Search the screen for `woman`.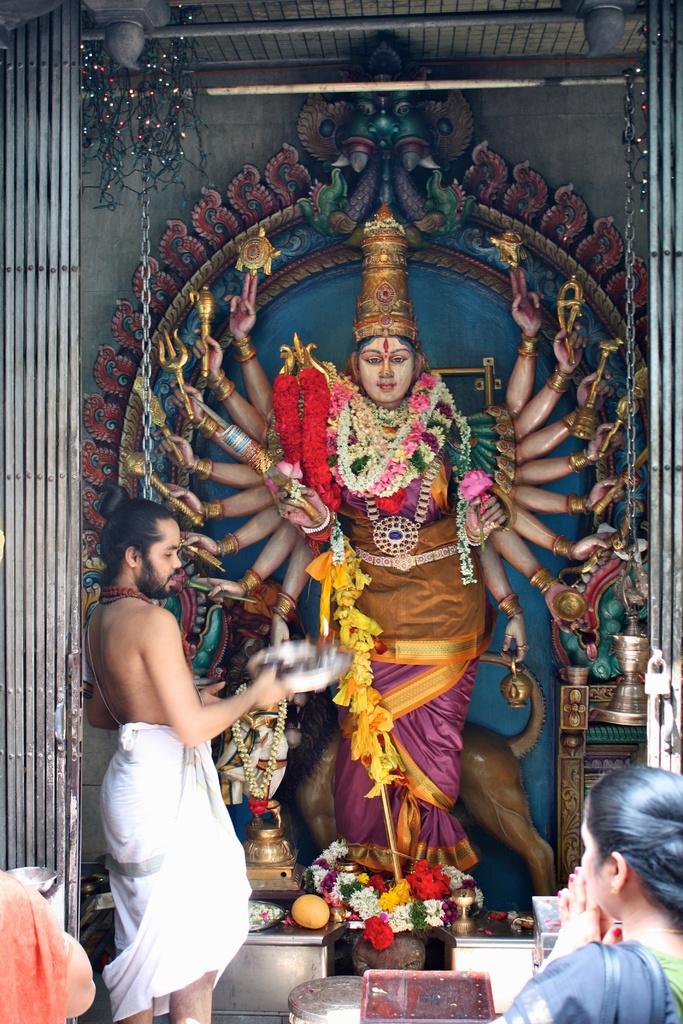
Found at <region>493, 769, 678, 1022</region>.
